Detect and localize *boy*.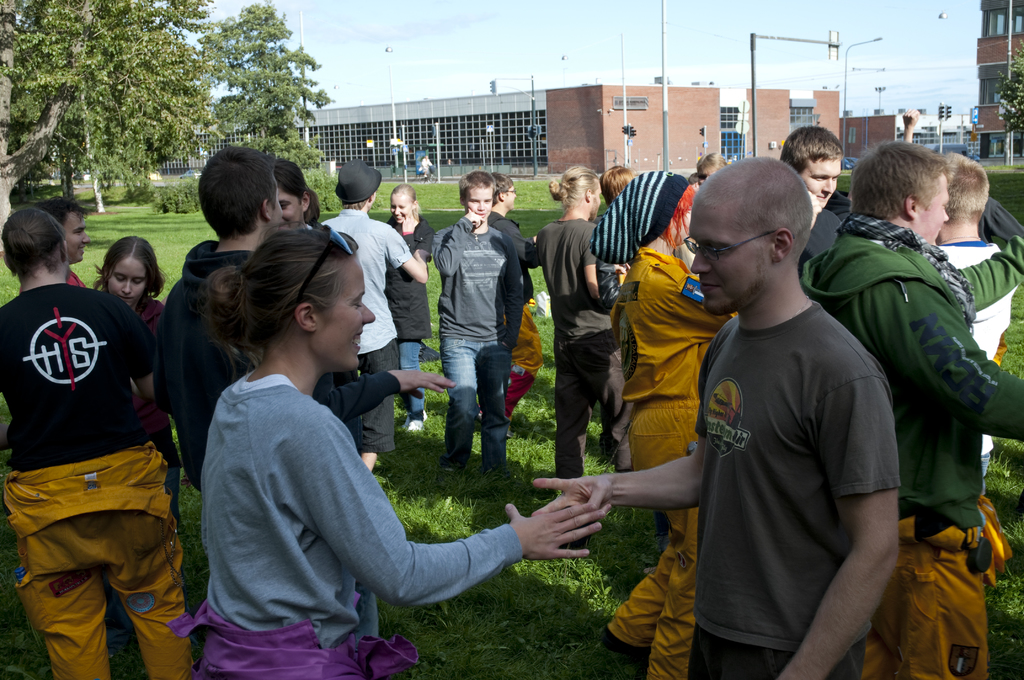
Localized at locate(432, 172, 528, 492).
